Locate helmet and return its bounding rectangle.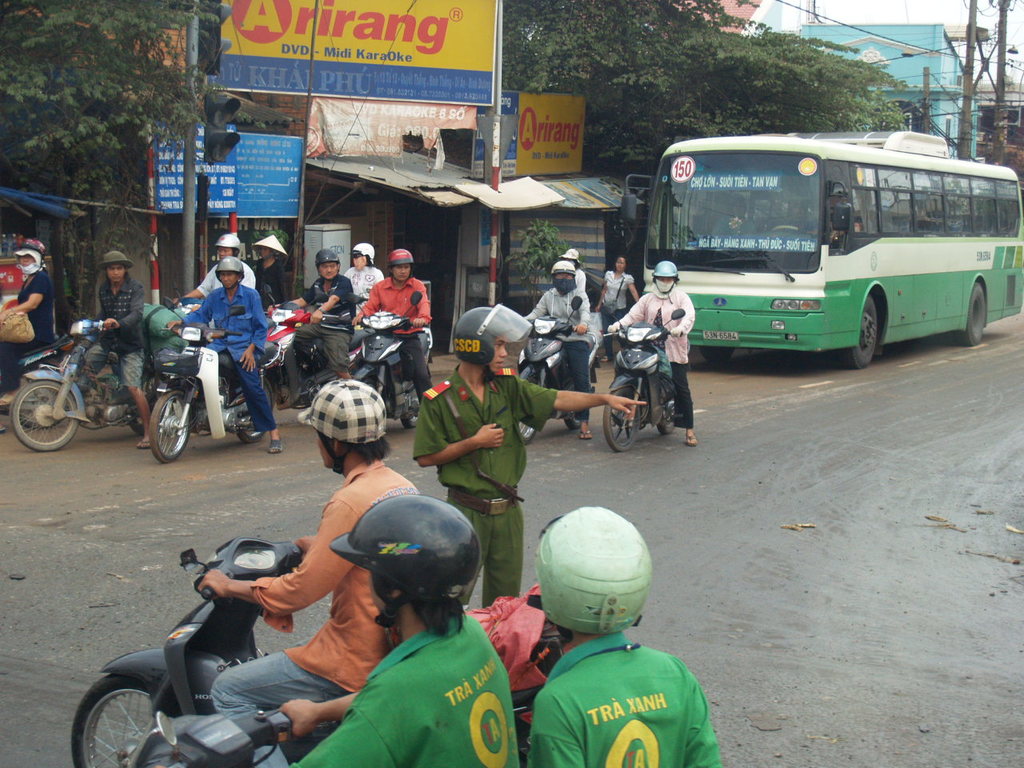
<bbox>323, 509, 486, 663</bbox>.
